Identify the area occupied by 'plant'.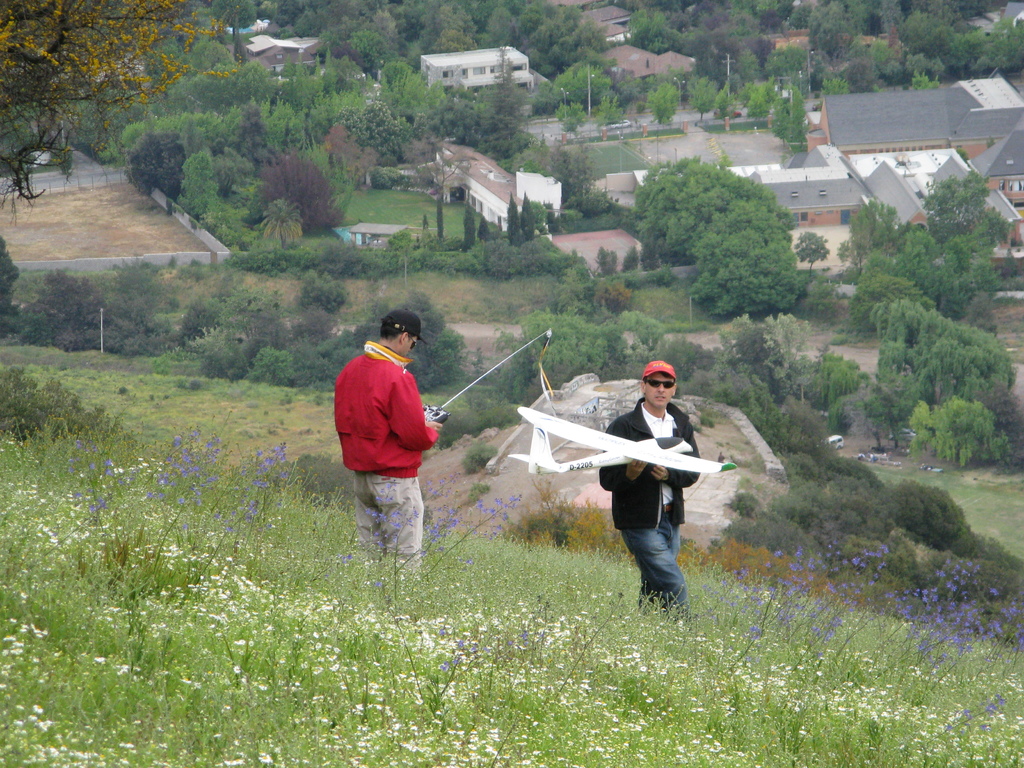
Area: 0:364:116:445.
